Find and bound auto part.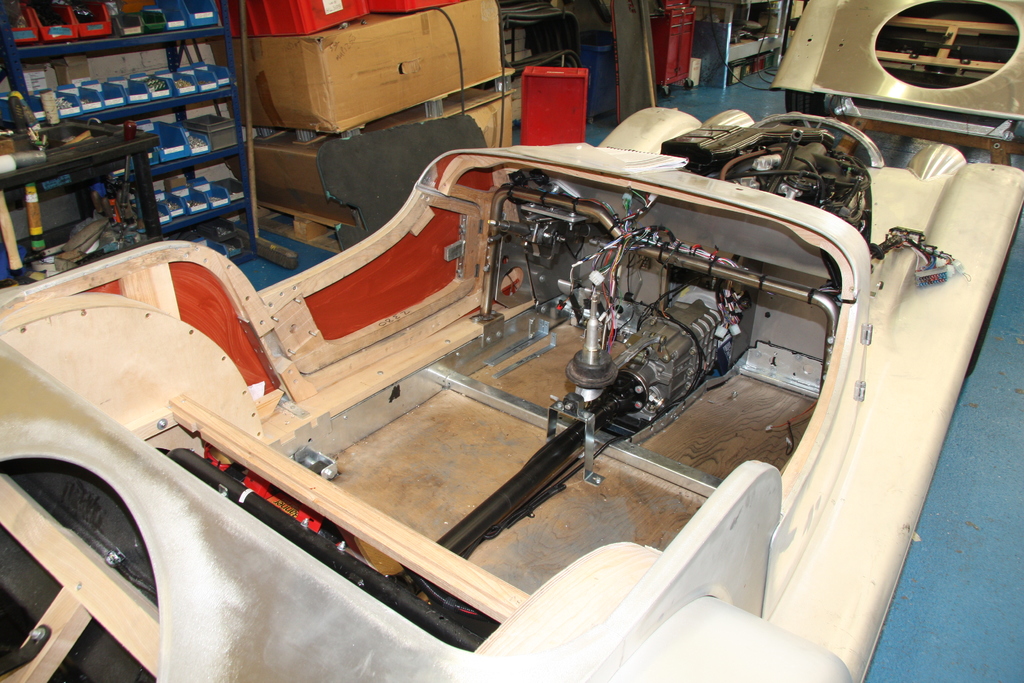
Bound: box(567, 272, 617, 400).
